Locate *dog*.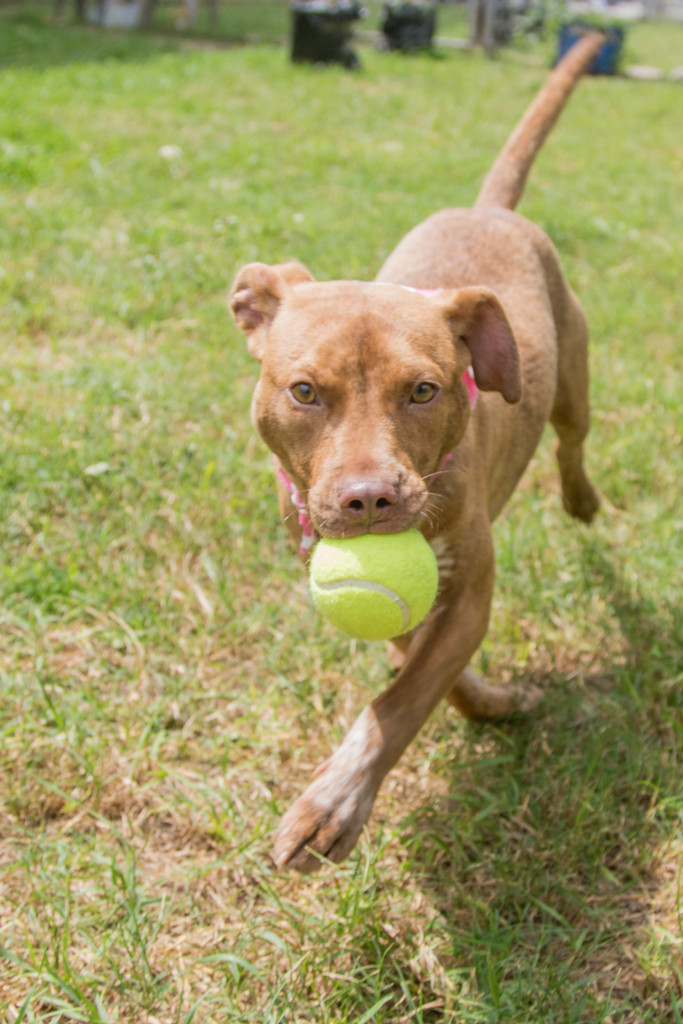
Bounding box: locate(227, 29, 610, 872).
